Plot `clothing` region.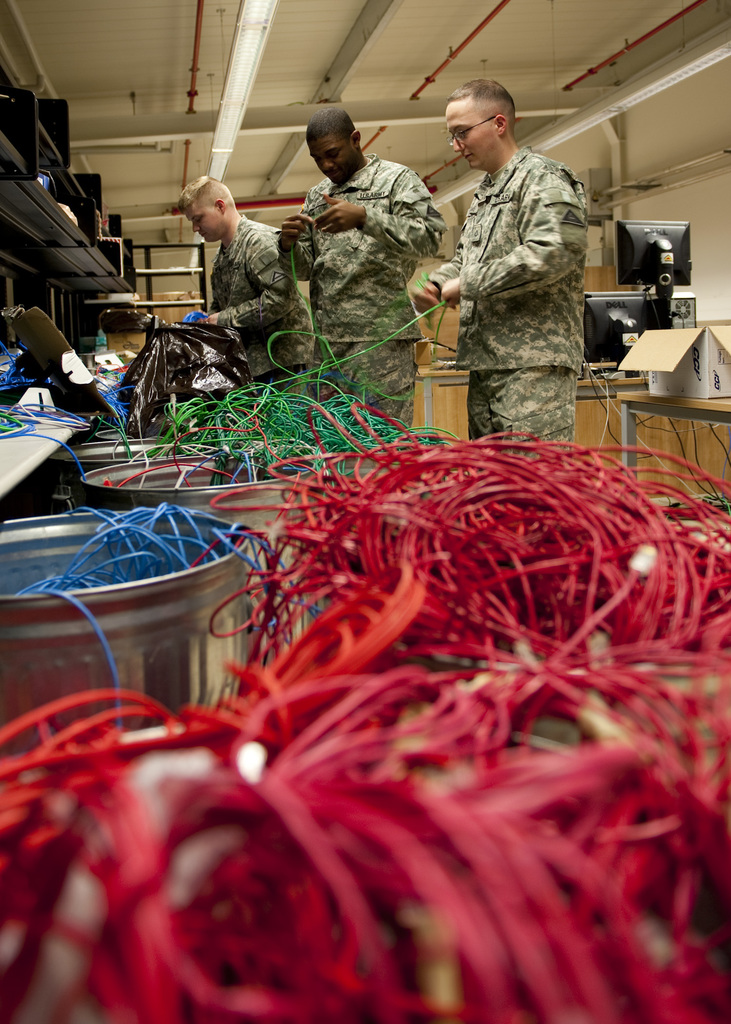
Plotted at 415, 113, 598, 461.
